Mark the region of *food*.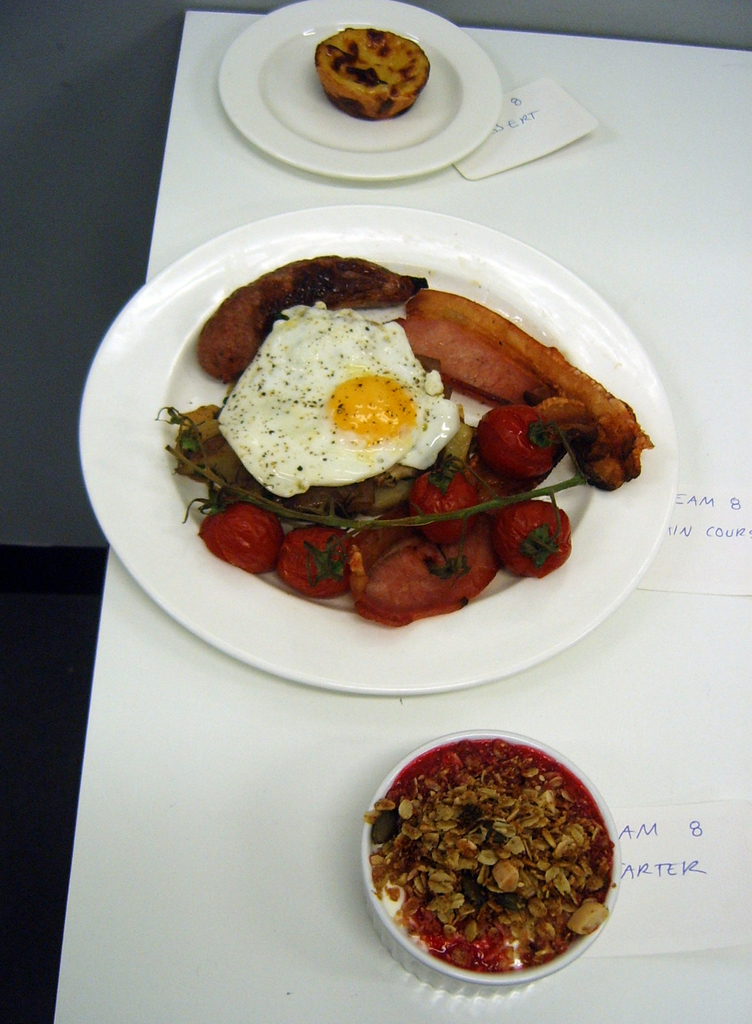
Region: Rect(177, 394, 578, 629).
